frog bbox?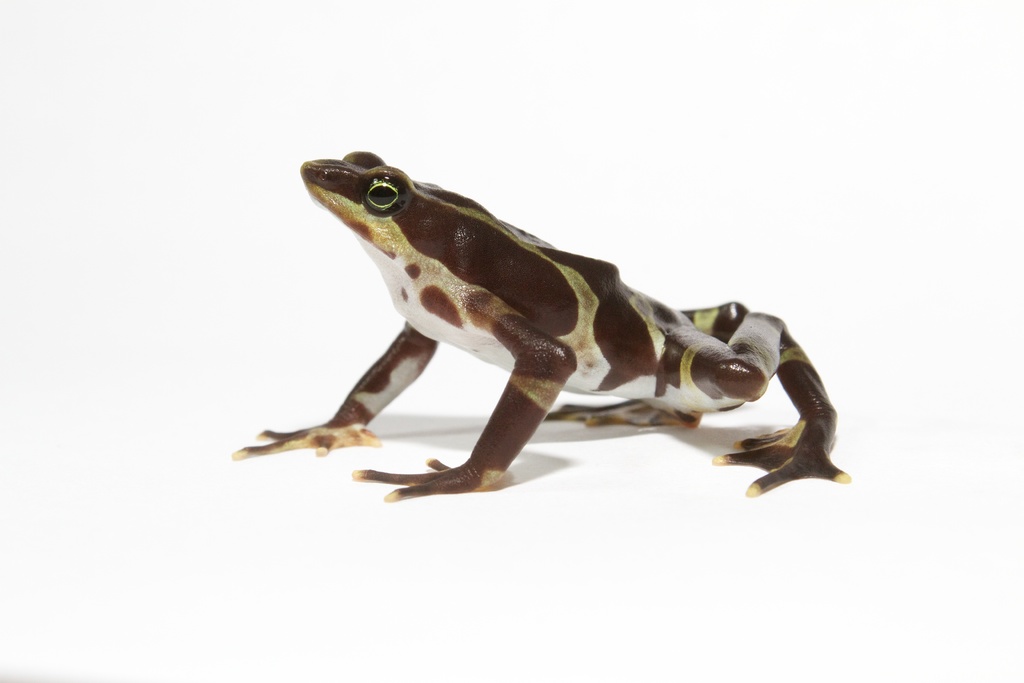
region(229, 150, 854, 502)
